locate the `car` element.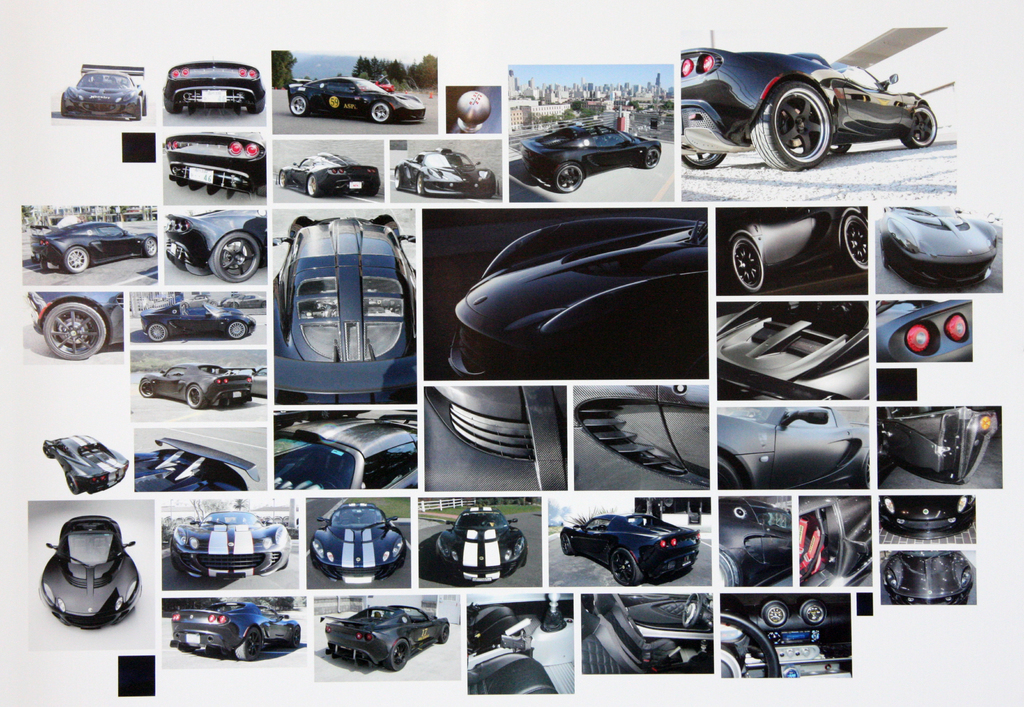
Element bbox: {"x1": 273, "y1": 214, "x2": 419, "y2": 405}.
